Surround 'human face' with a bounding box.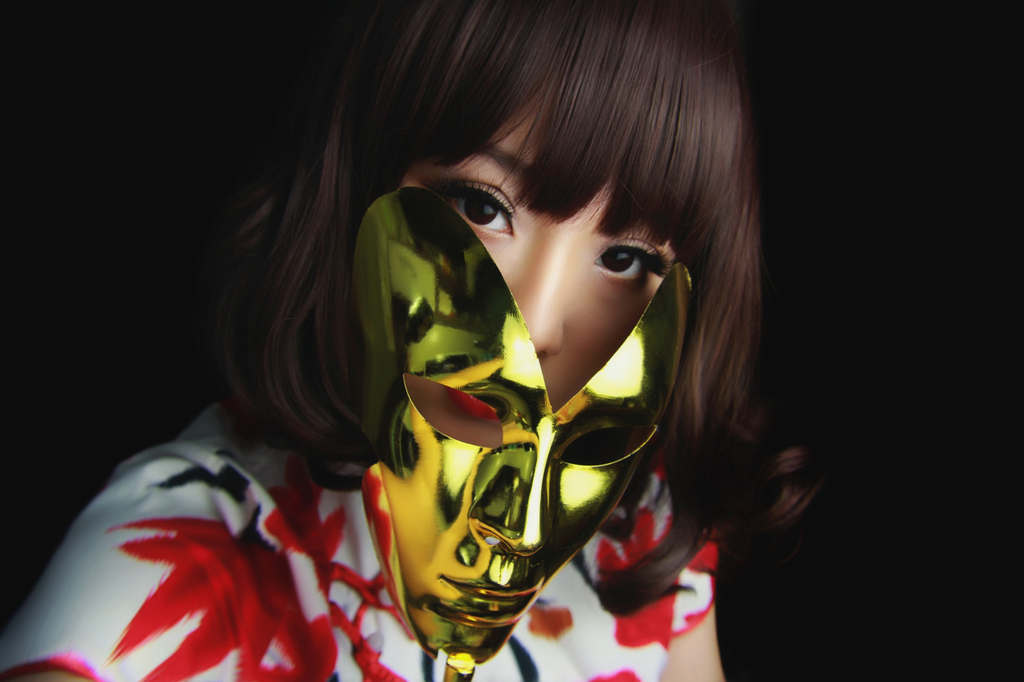
{"left": 408, "top": 97, "right": 668, "bottom": 395}.
